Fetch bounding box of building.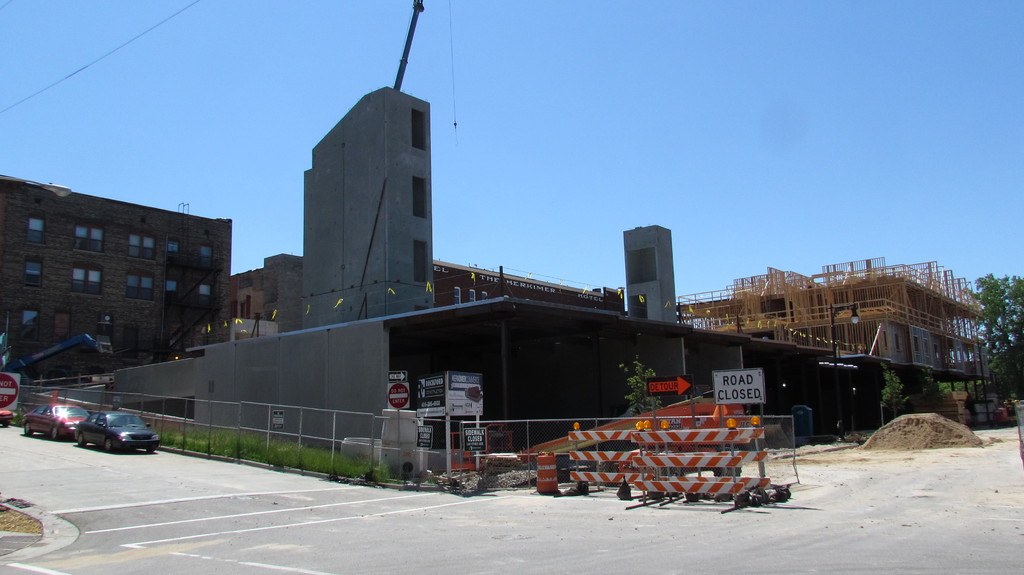
Bbox: 36/95/994/468.
